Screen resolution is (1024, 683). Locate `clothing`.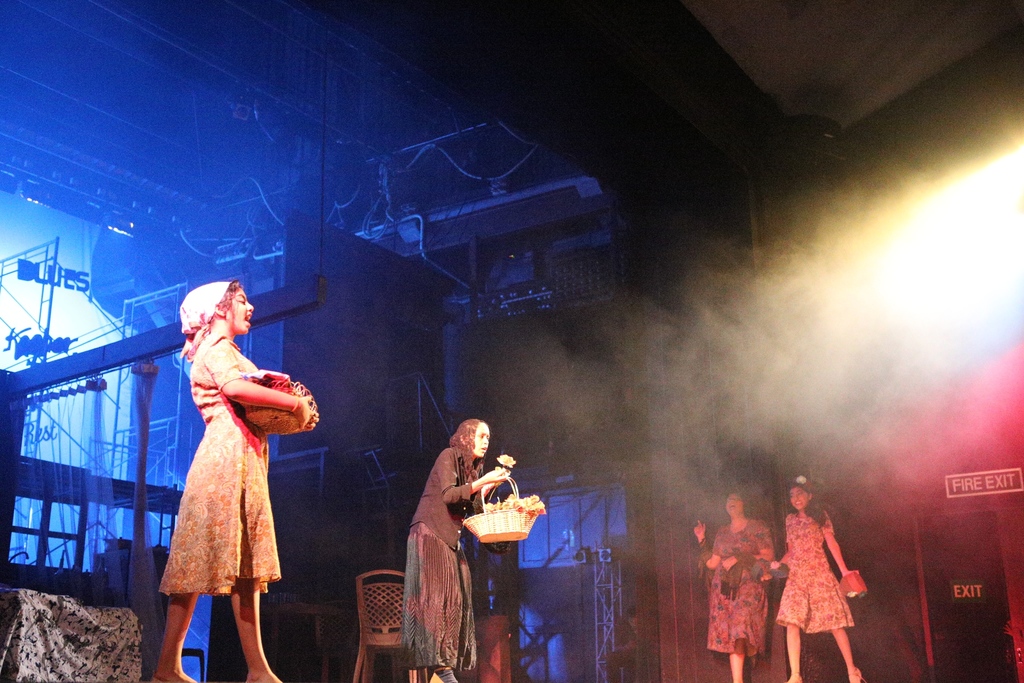
crop(776, 505, 857, 634).
